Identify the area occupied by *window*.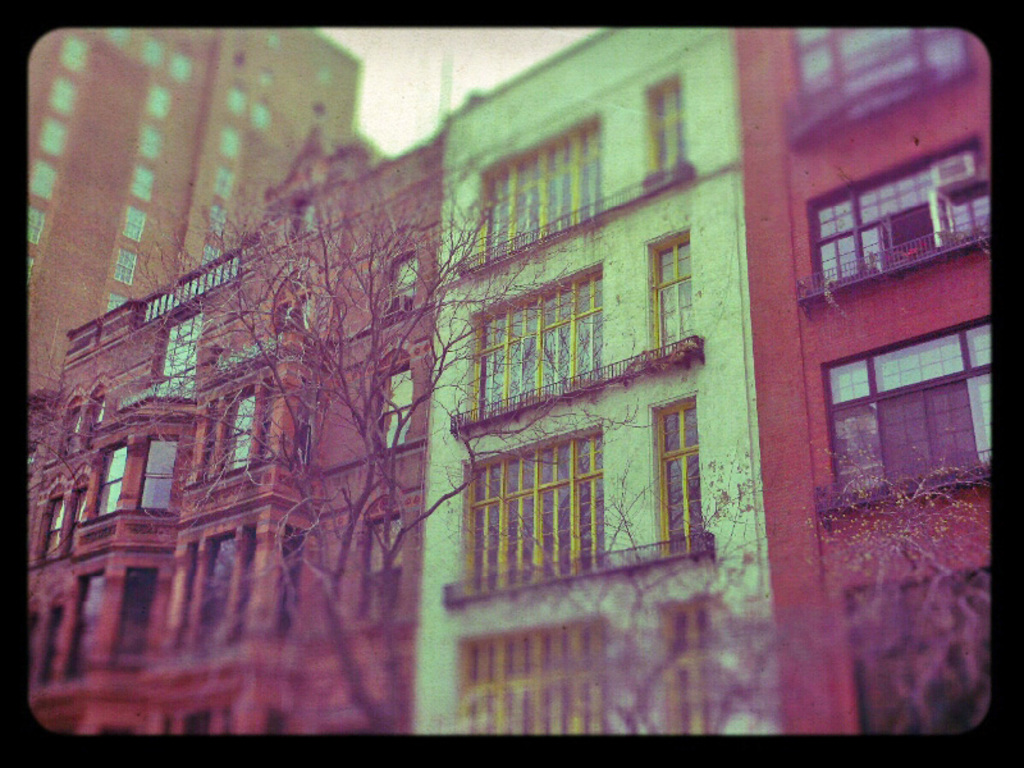
Area: bbox(64, 397, 87, 451).
